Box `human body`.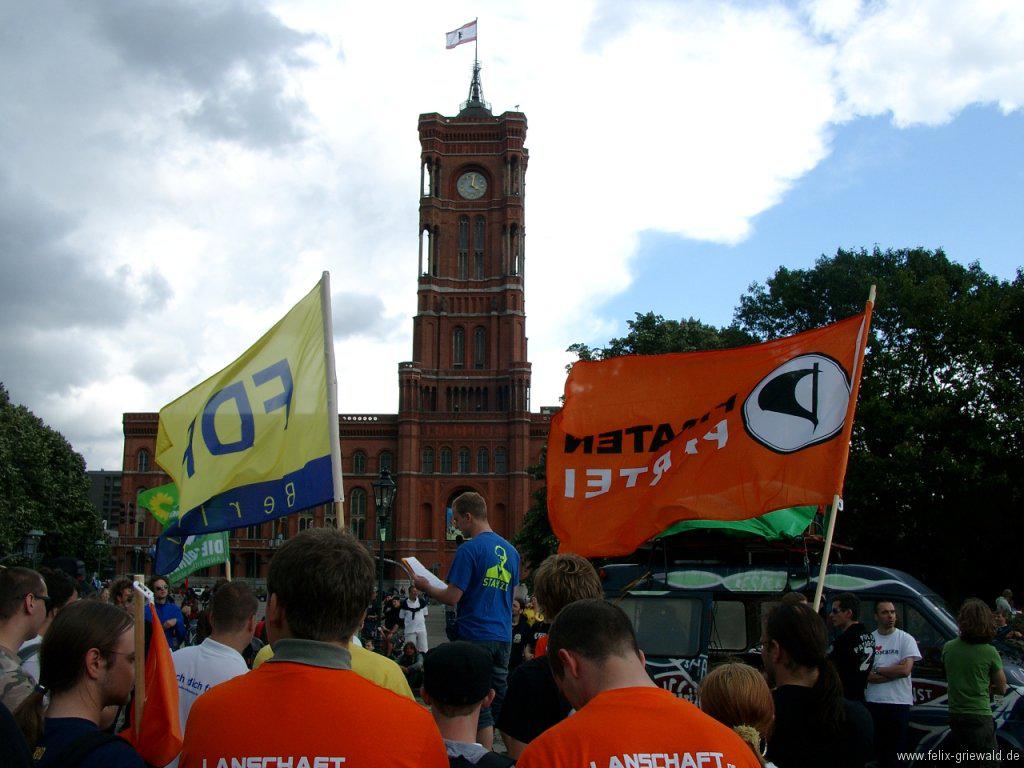
bbox=(816, 587, 868, 695).
